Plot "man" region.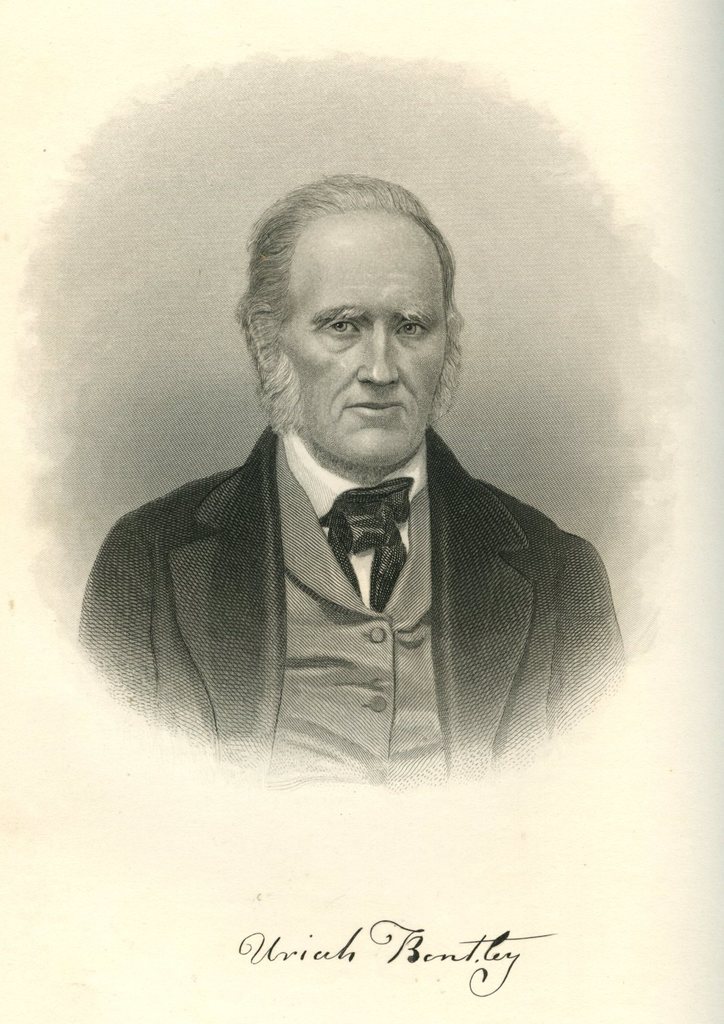
Plotted at bbox=(70, 186, 607, 812).
